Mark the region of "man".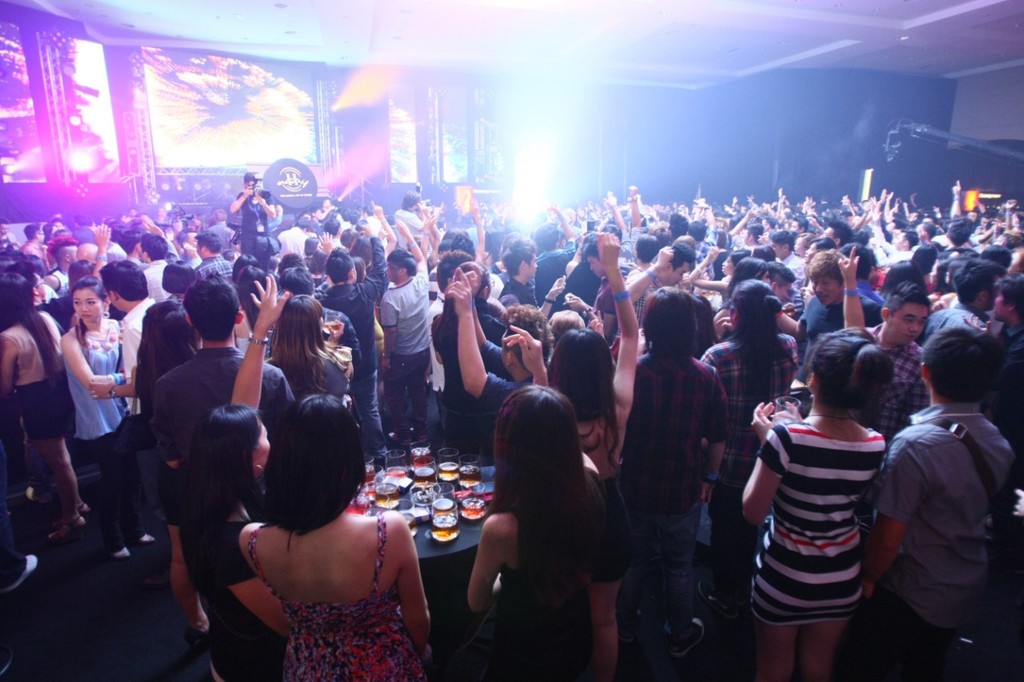
Region: 91/257/166/535.
